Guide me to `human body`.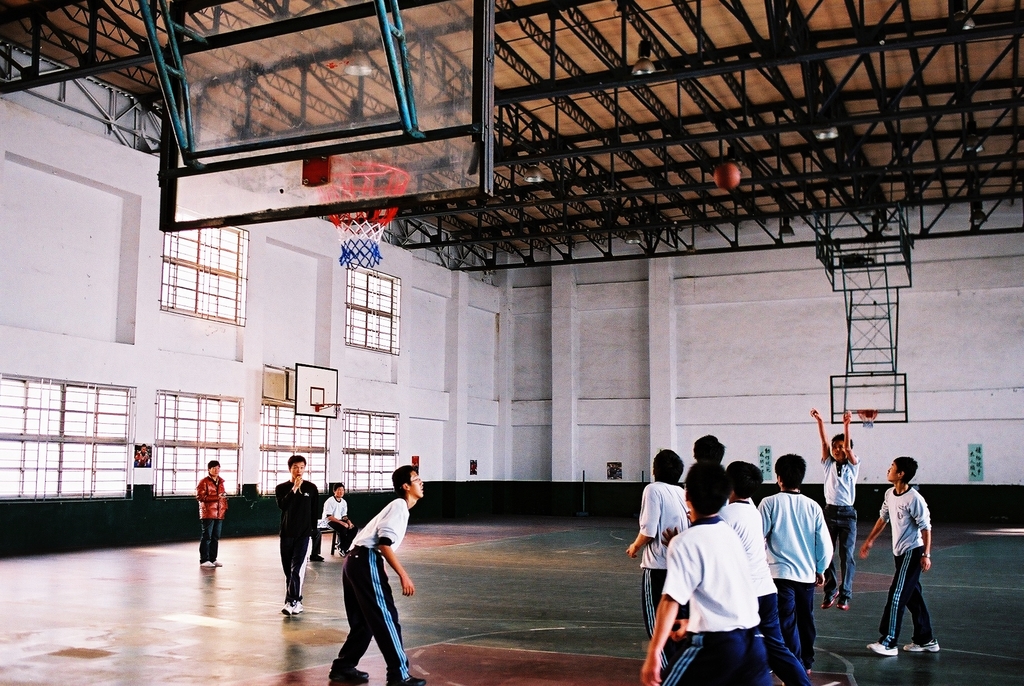
Guidance: [329,468,425,683].
